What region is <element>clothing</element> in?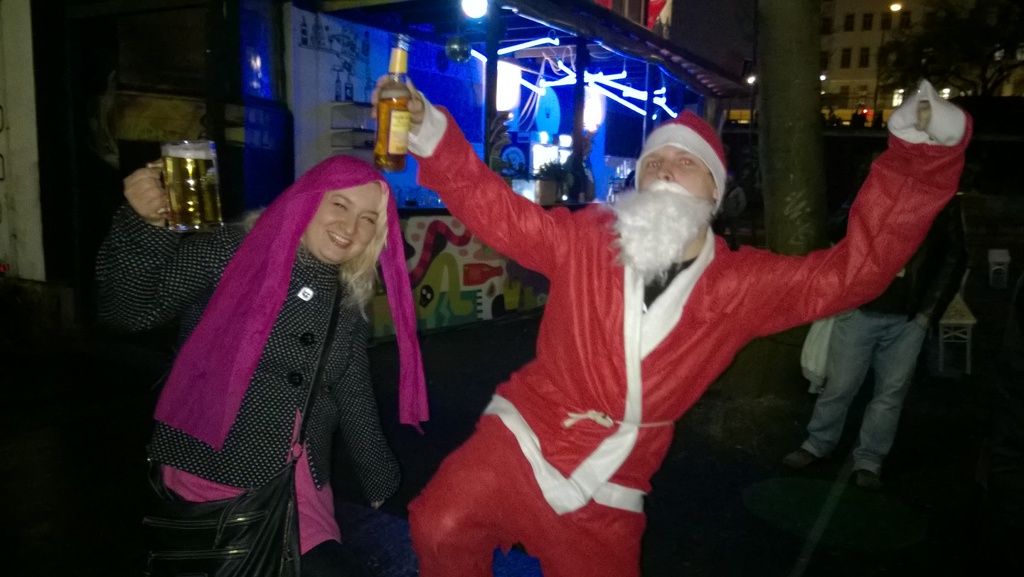
<box>727,185,748,246</box>.
